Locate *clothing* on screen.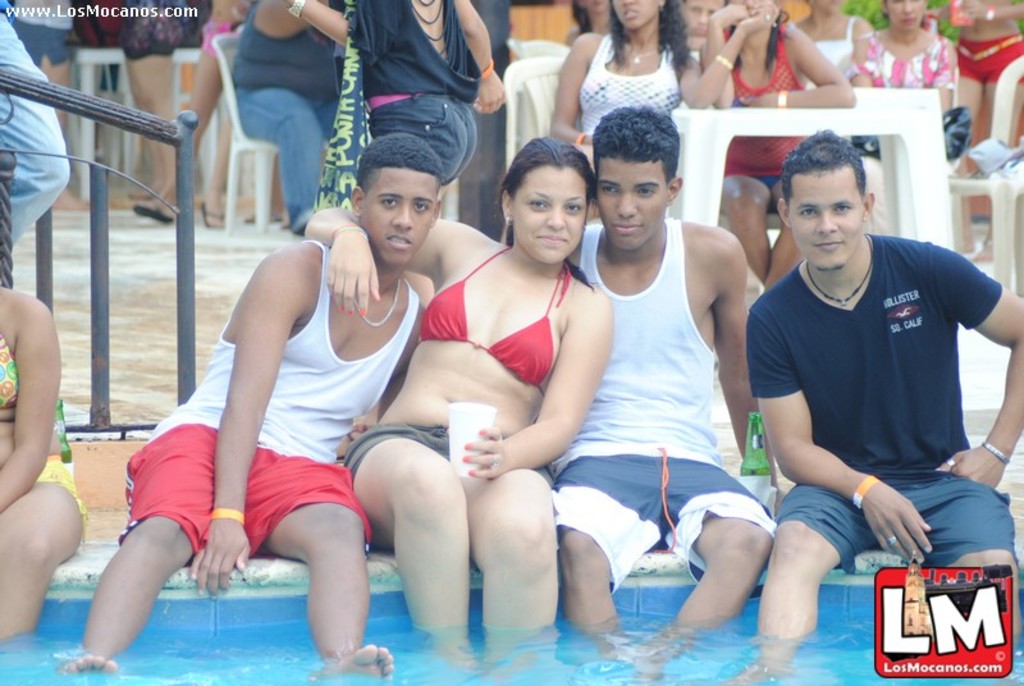
On screen at 415:242:571:393.
